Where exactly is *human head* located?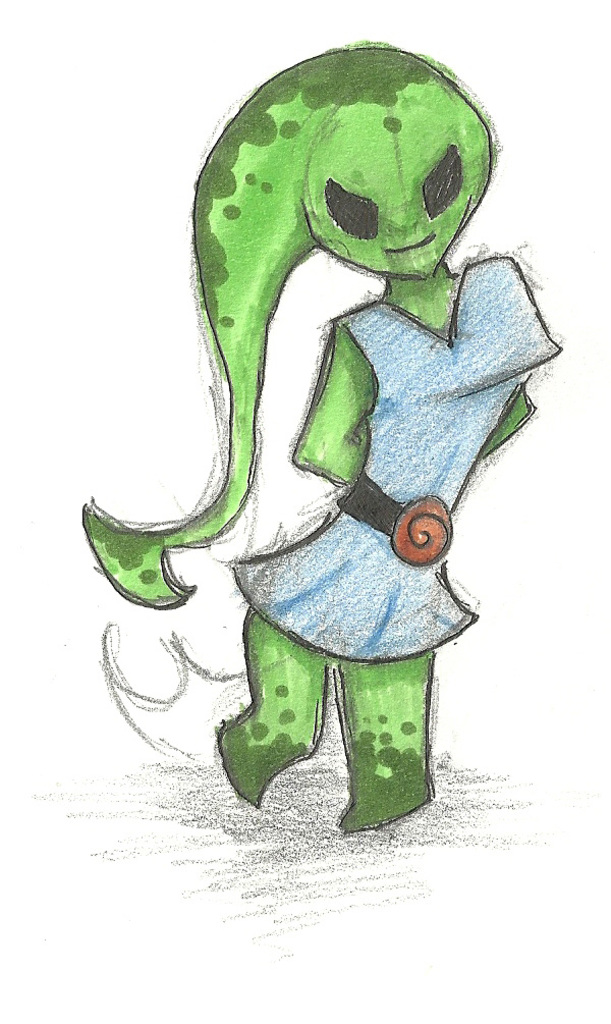
Its bounding box is select_region(274, 77, 498, 290).
